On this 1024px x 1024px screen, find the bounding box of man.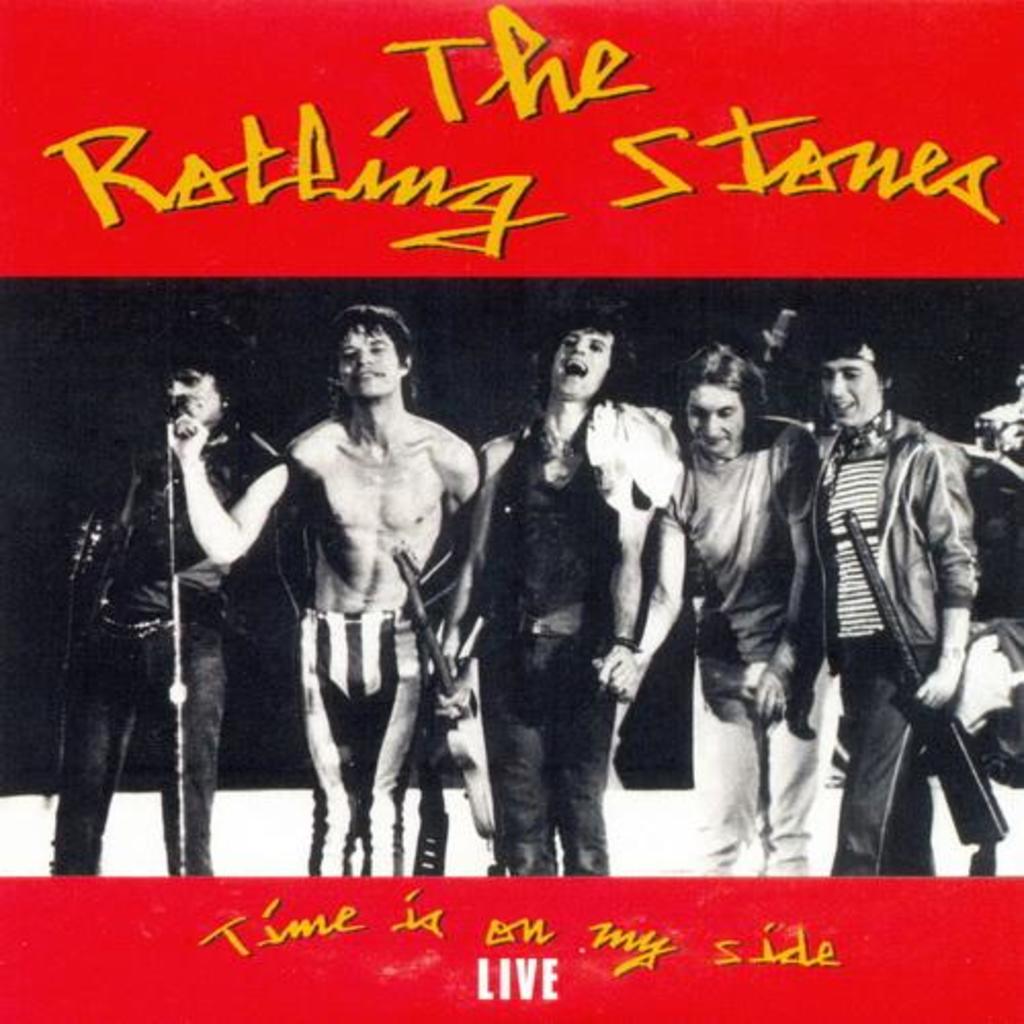
Bounding box: bbox(47, 297, 293, 872).
